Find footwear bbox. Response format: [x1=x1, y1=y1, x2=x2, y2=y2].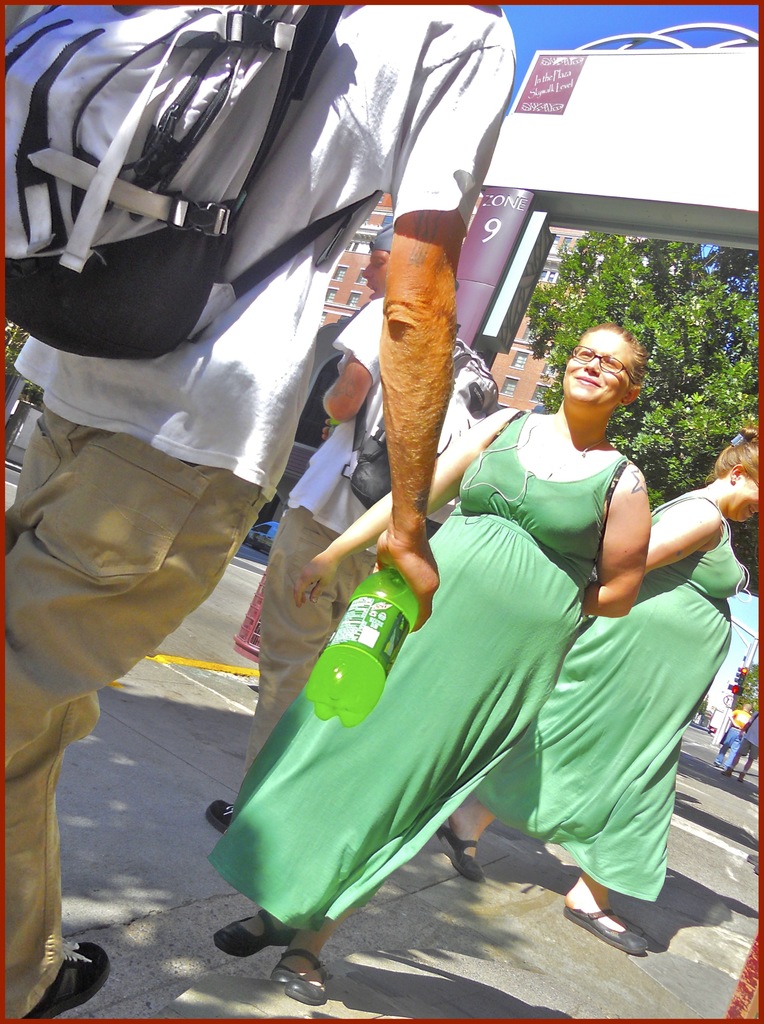
[x1=203, y1=793, x2=236, y2=835].
